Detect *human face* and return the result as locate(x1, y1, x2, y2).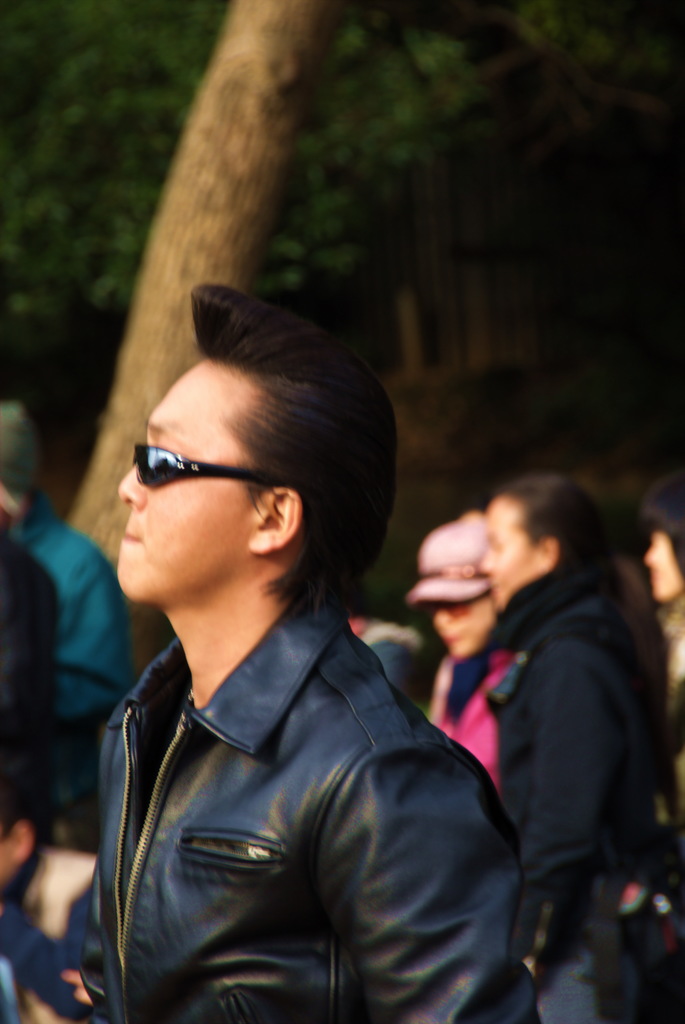
locate(476, 498, 537, 601).
